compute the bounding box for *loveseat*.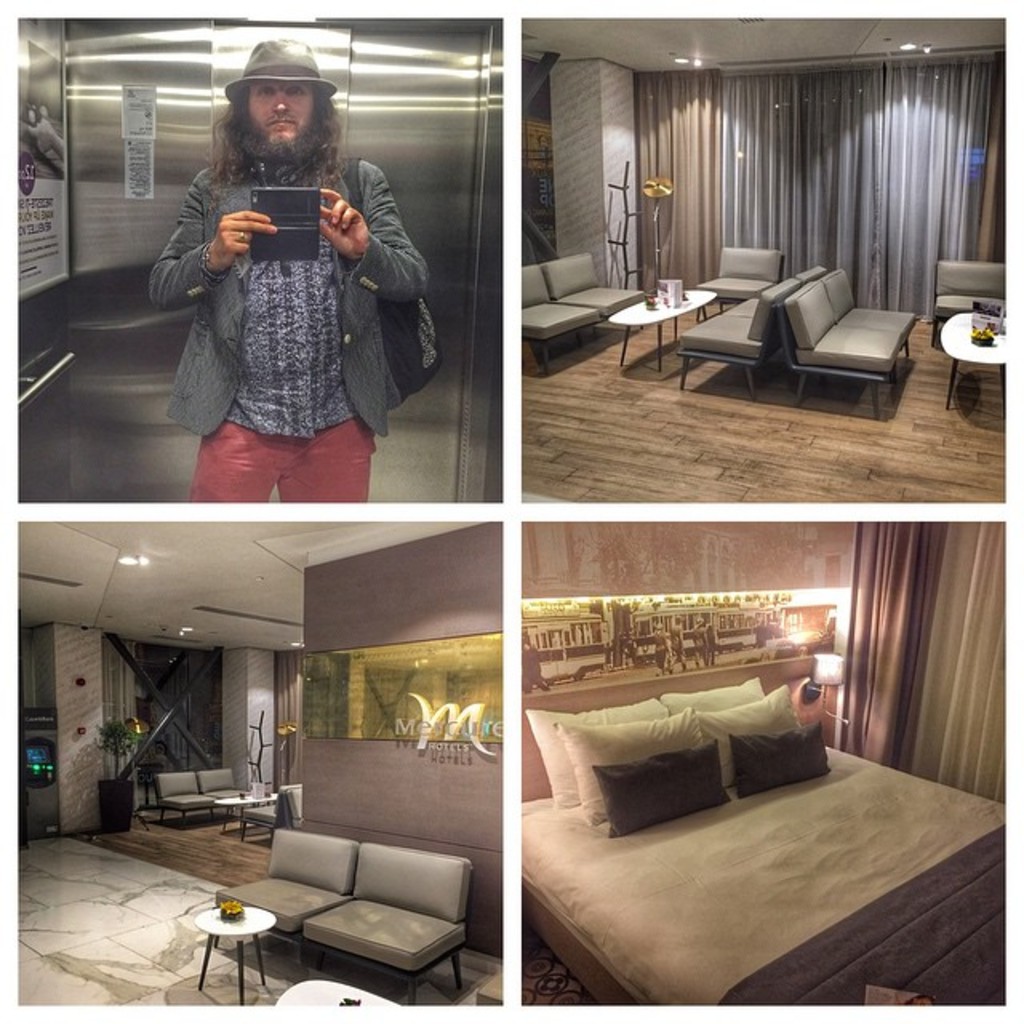
x1=213, y1=826, x2=470, y2=1006.
